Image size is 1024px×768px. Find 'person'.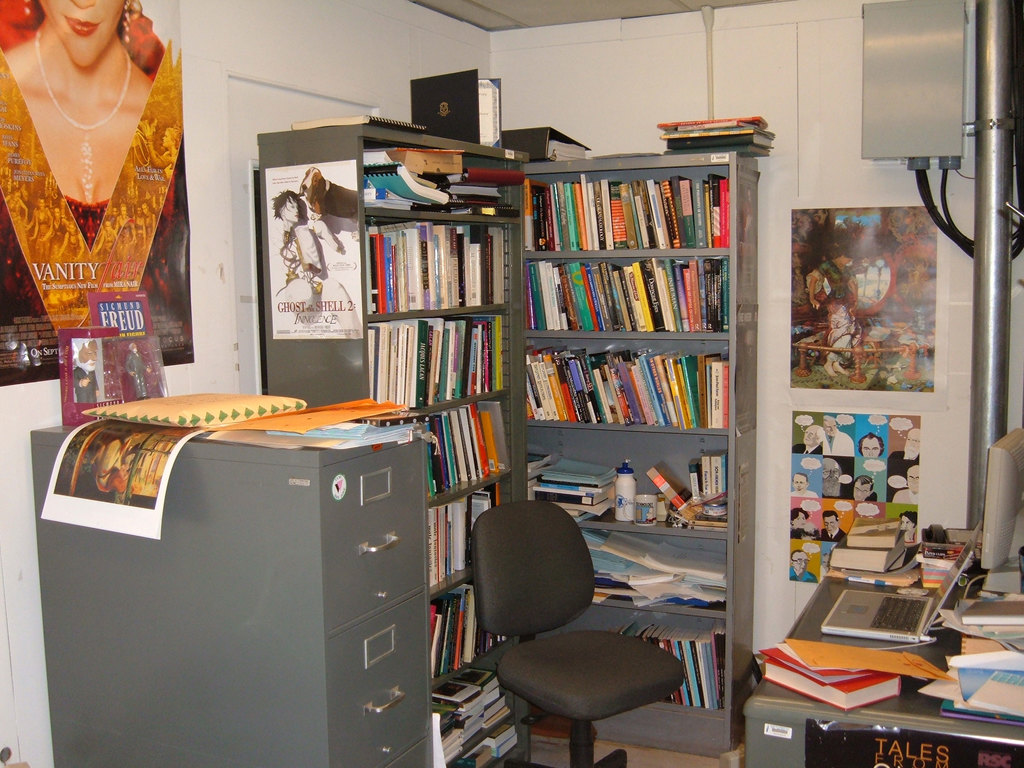
(left=792, top=421, right=824, bottom=457).
